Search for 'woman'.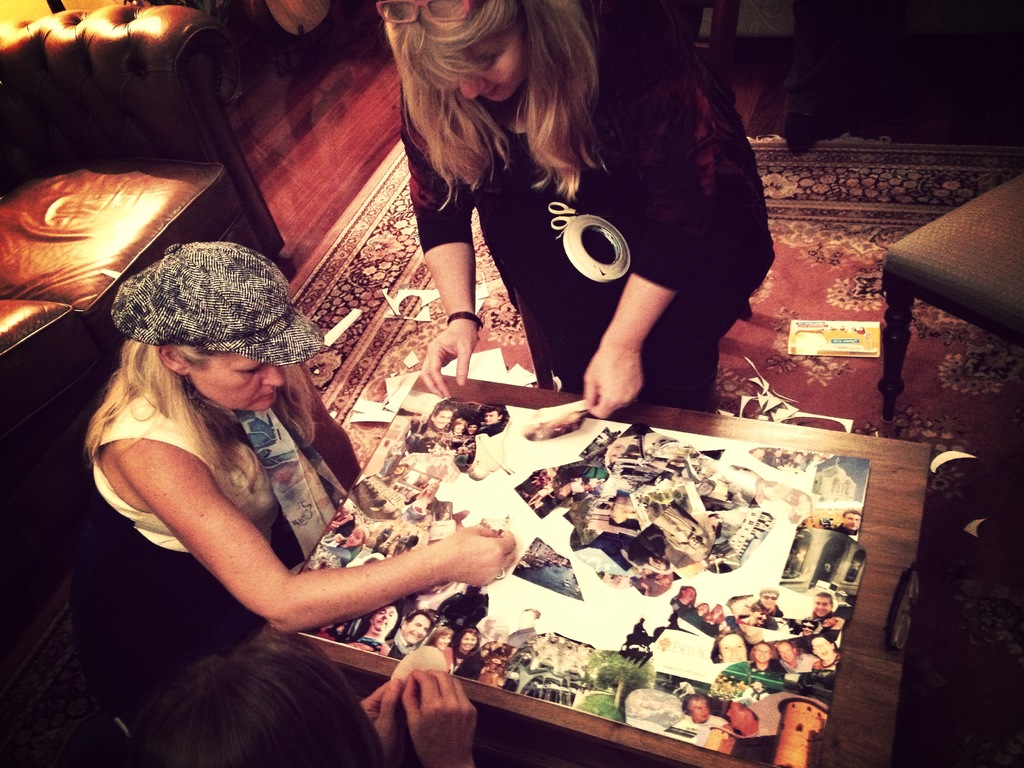
Found at select_region(424, 626, 454, 672).
